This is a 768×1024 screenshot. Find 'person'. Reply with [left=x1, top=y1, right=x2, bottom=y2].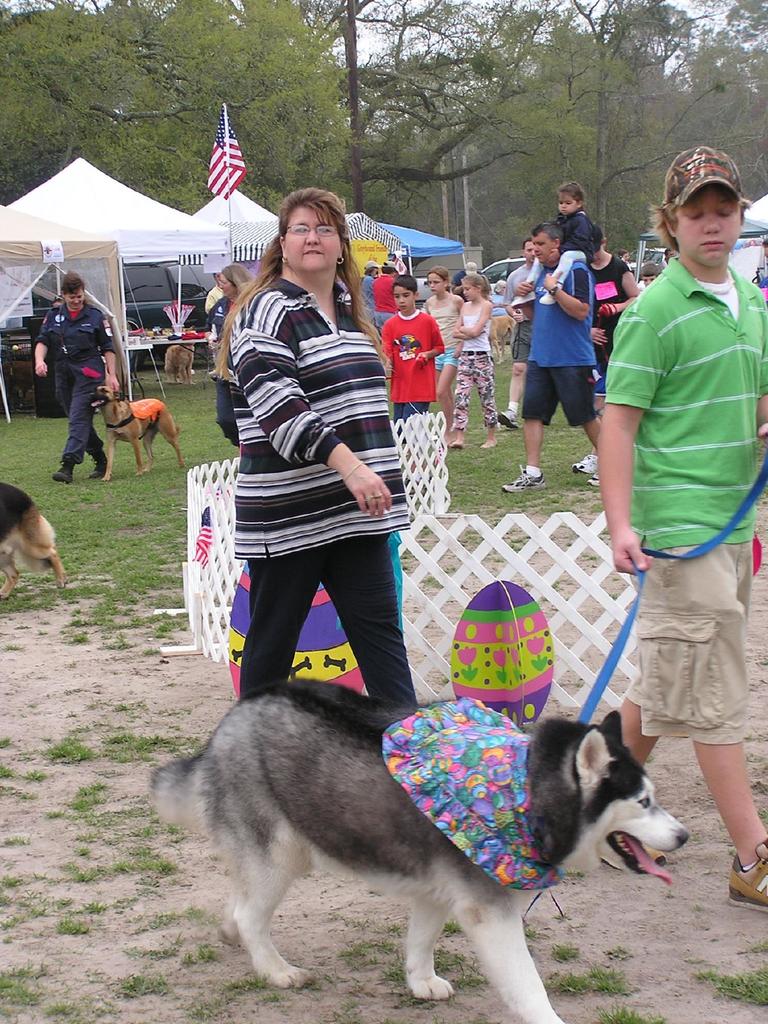
[left=453, top=269, right=493, bottom=451].
